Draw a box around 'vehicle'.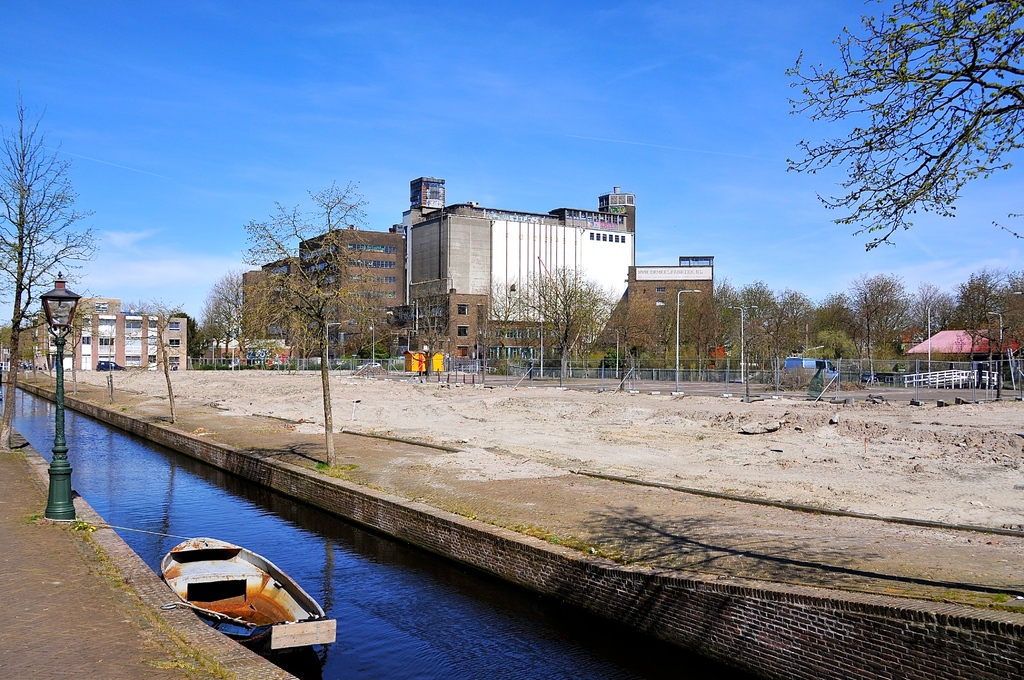
[95, 358, 125, 371].
